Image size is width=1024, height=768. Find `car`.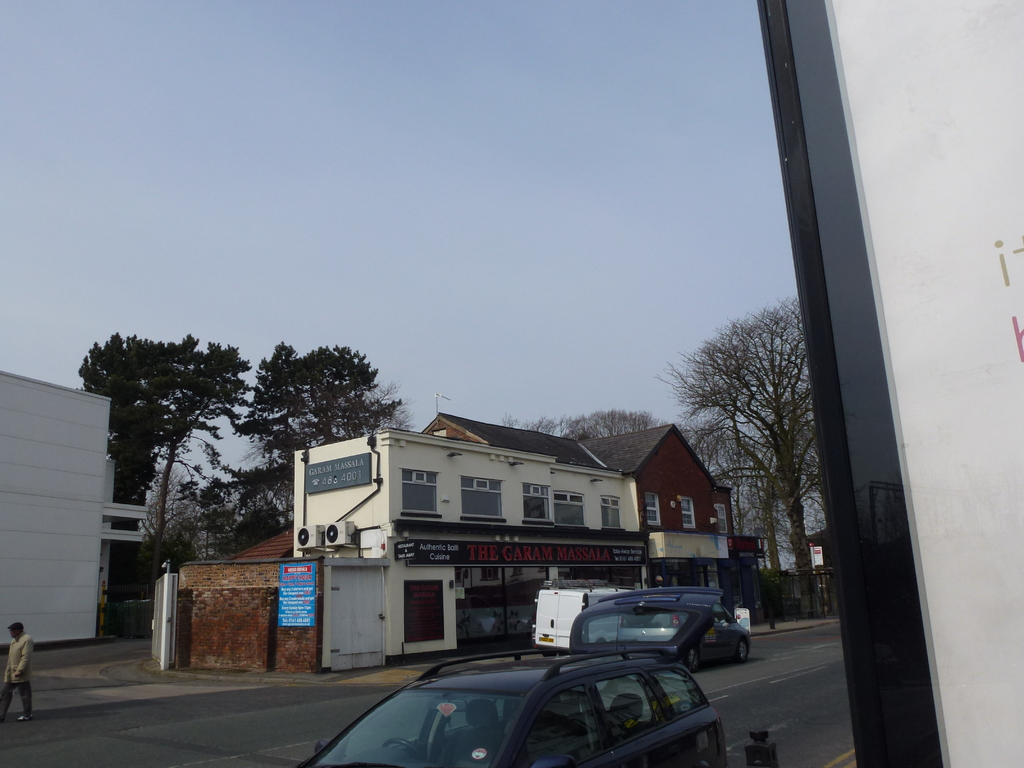
[left=305, top=649, right=675, bottom=767].
